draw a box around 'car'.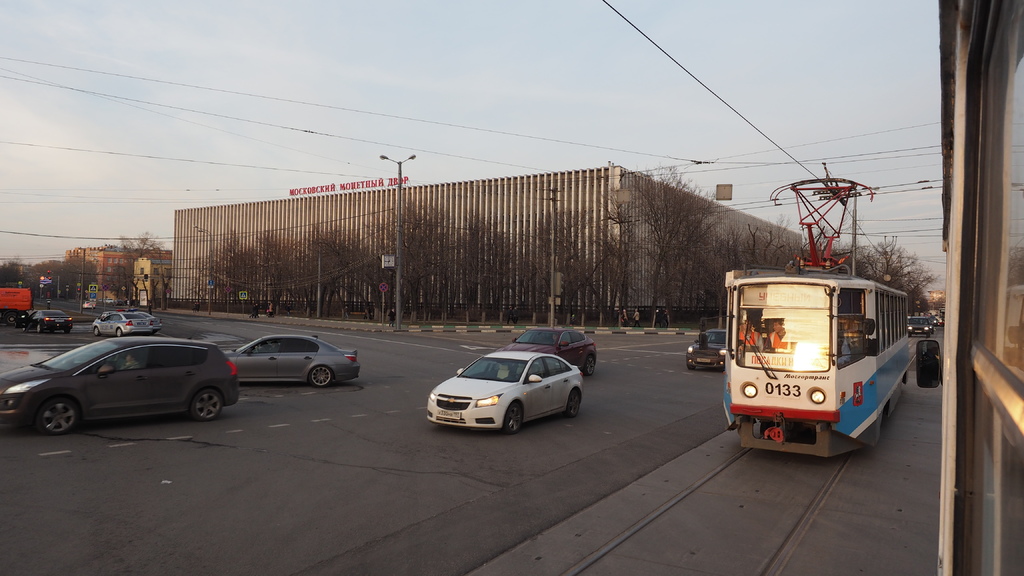
x1=225 y1=324 x2=361 y2=386.
